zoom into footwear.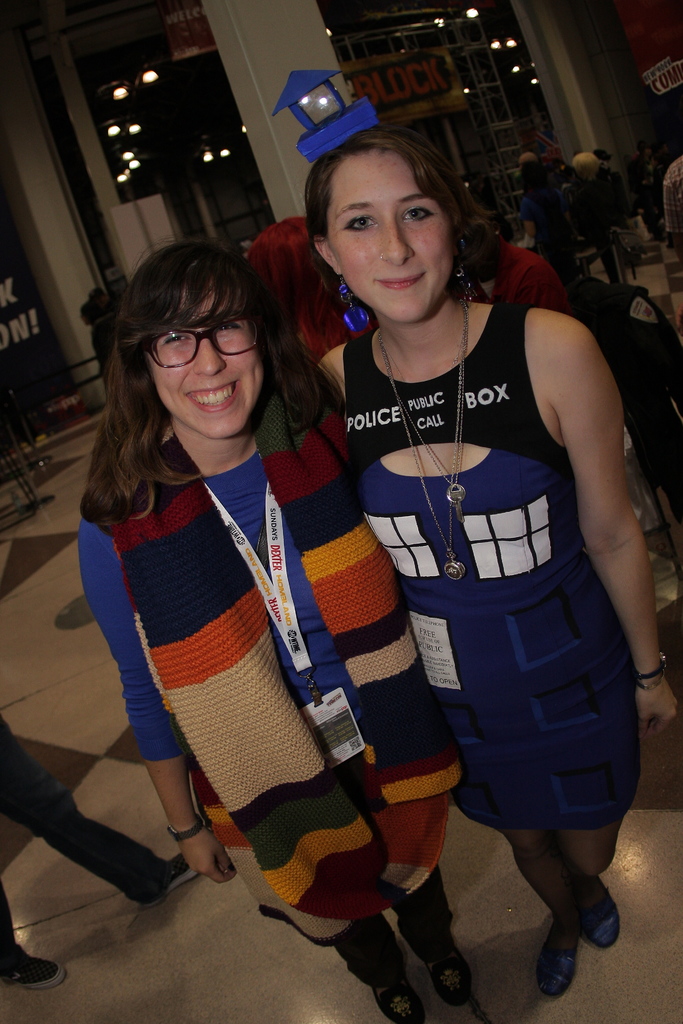
Zoom target: {"x1": 534, "y1": 863, "x2": 625, "y2": 949}.
